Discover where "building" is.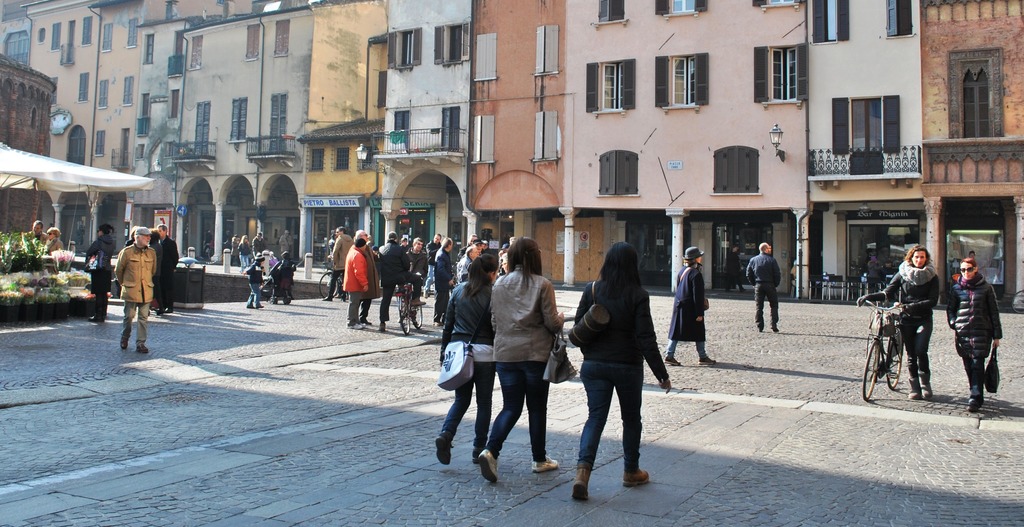
Discovered at detection(160, 2, 308, 256).
